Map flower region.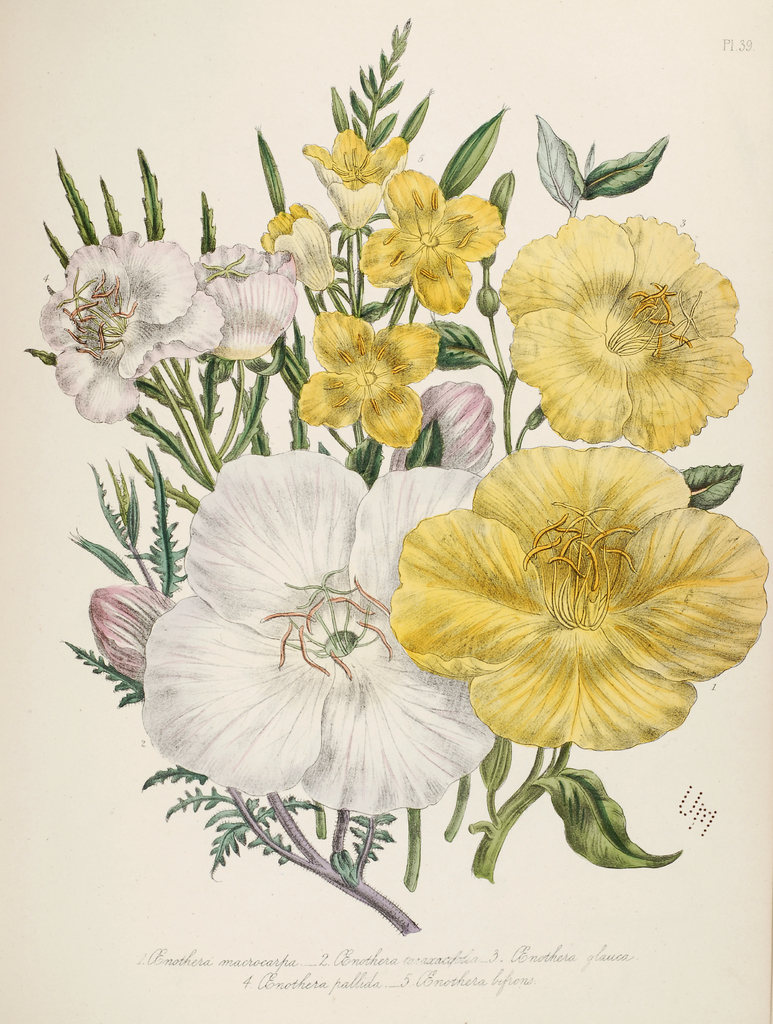
Mapped to 500/214/756/454.
